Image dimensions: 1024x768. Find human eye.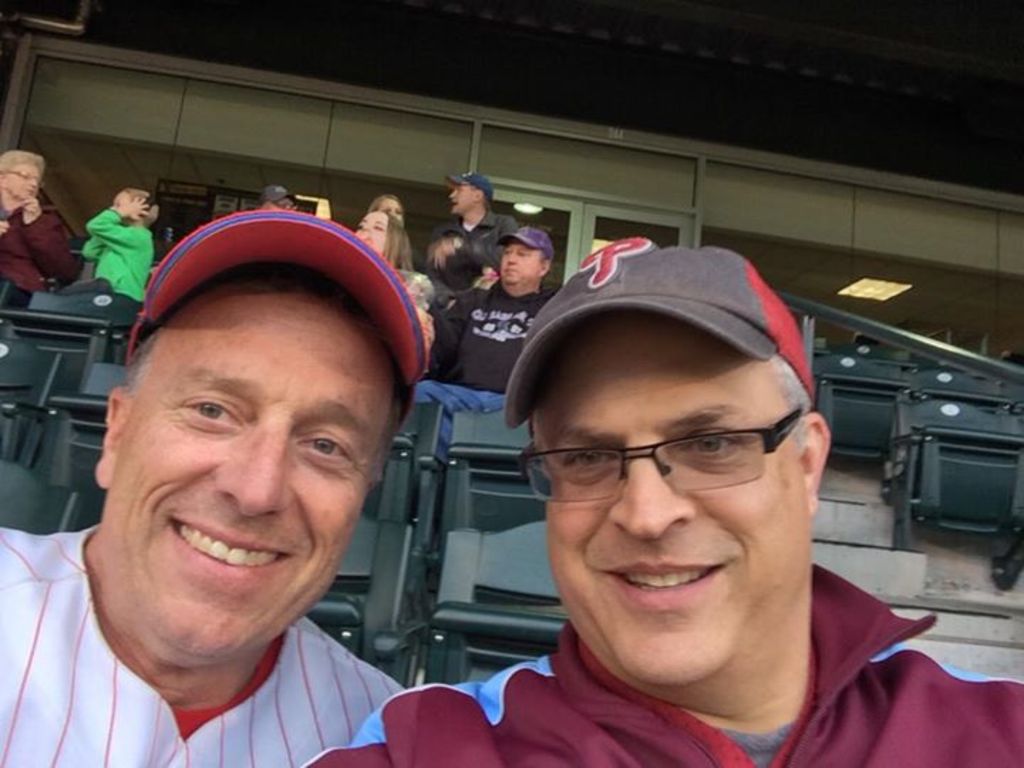
Rect(176, 390, 250, 435).
